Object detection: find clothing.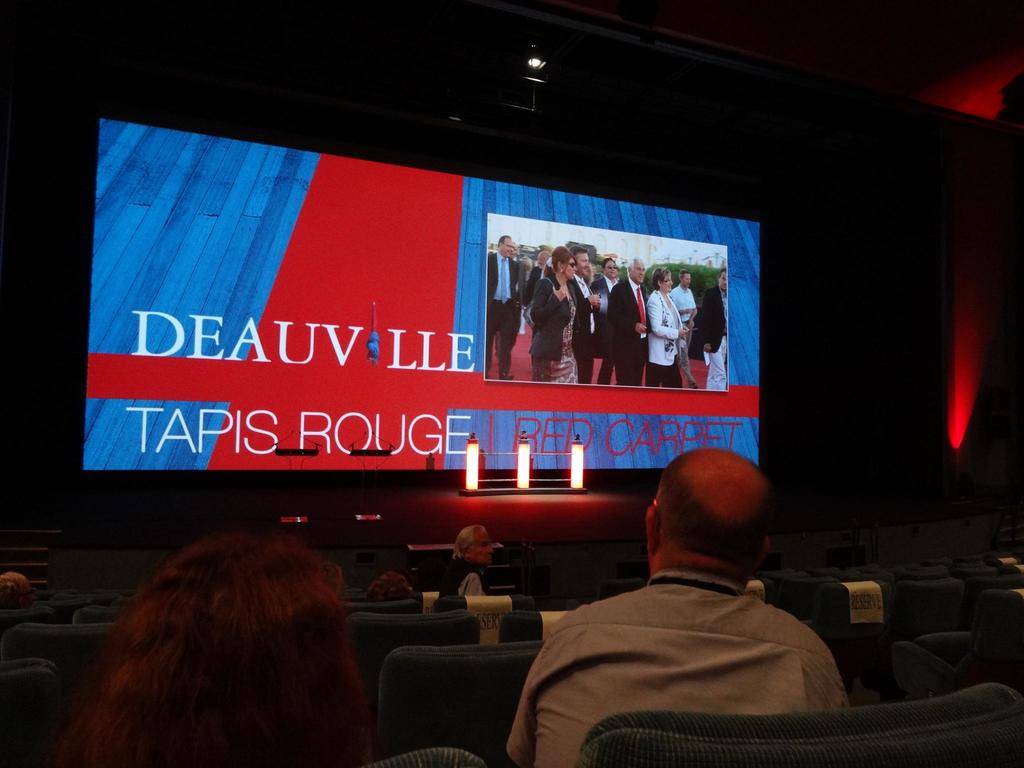
bbox(649, 292, 680, 381).
